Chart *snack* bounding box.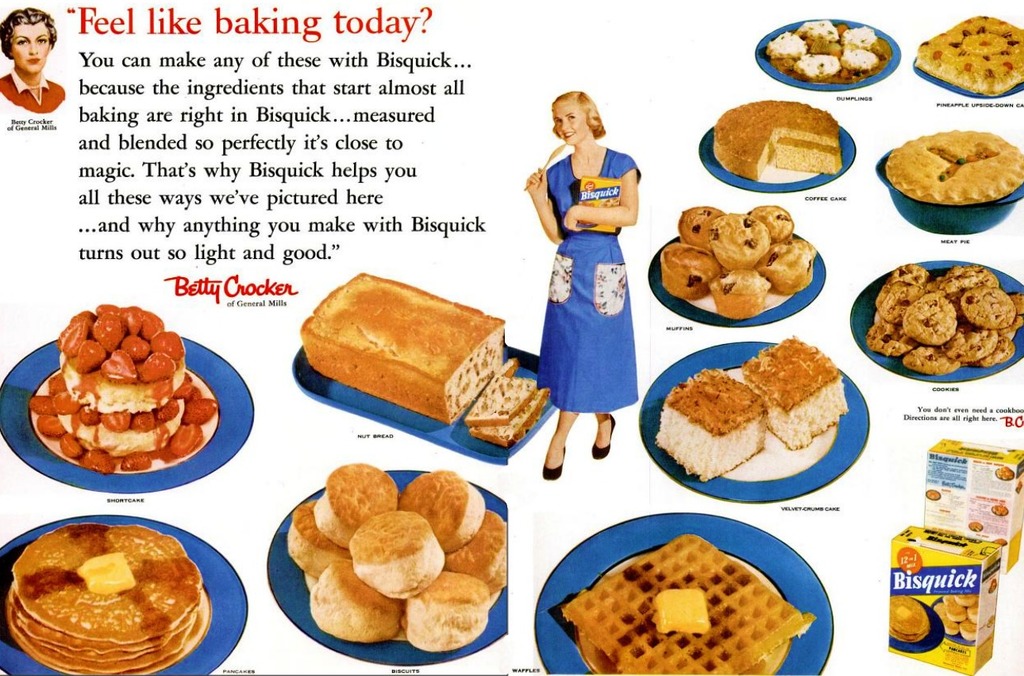
Charted: locate(561, 535, 815, 675).
